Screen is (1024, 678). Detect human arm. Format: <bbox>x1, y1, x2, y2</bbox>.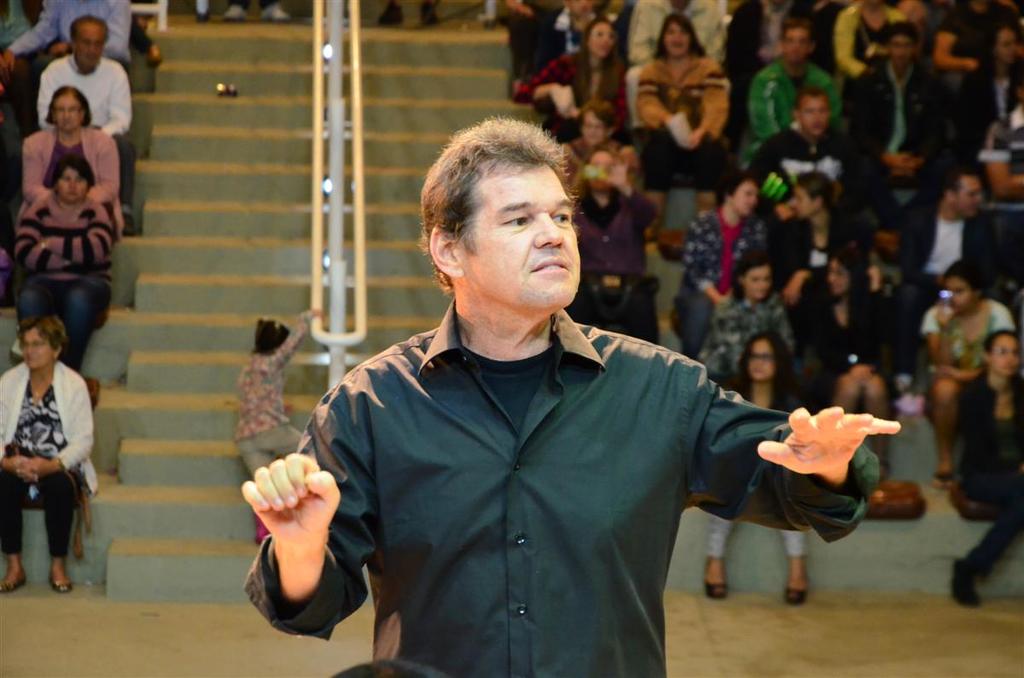
<bbox>685, 63, 728, 148</bbox>.
